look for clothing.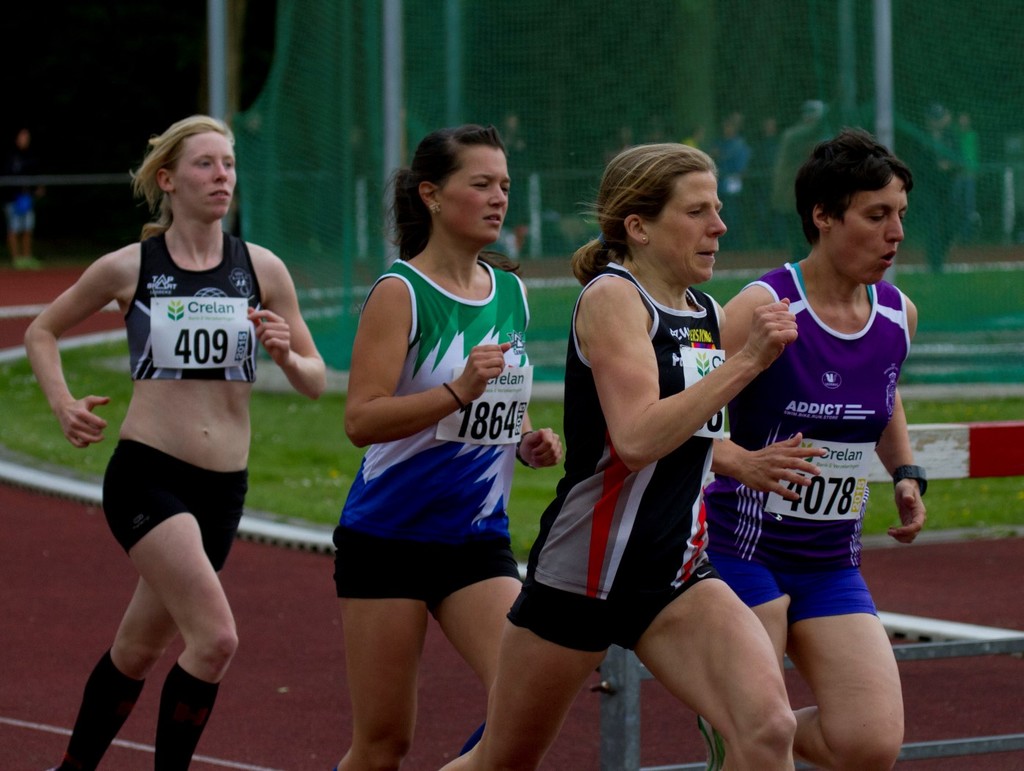
Found: <region>333, 259, 530, 596</region>.
